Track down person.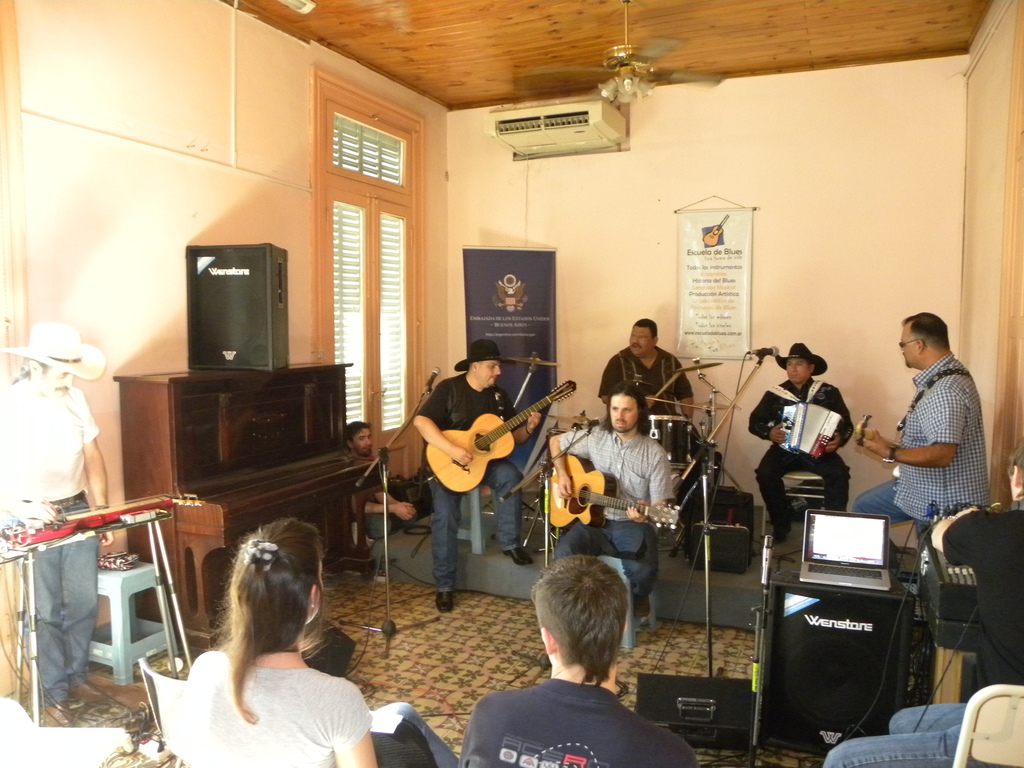
Tracked to detection(345, 418, 424, 540).
